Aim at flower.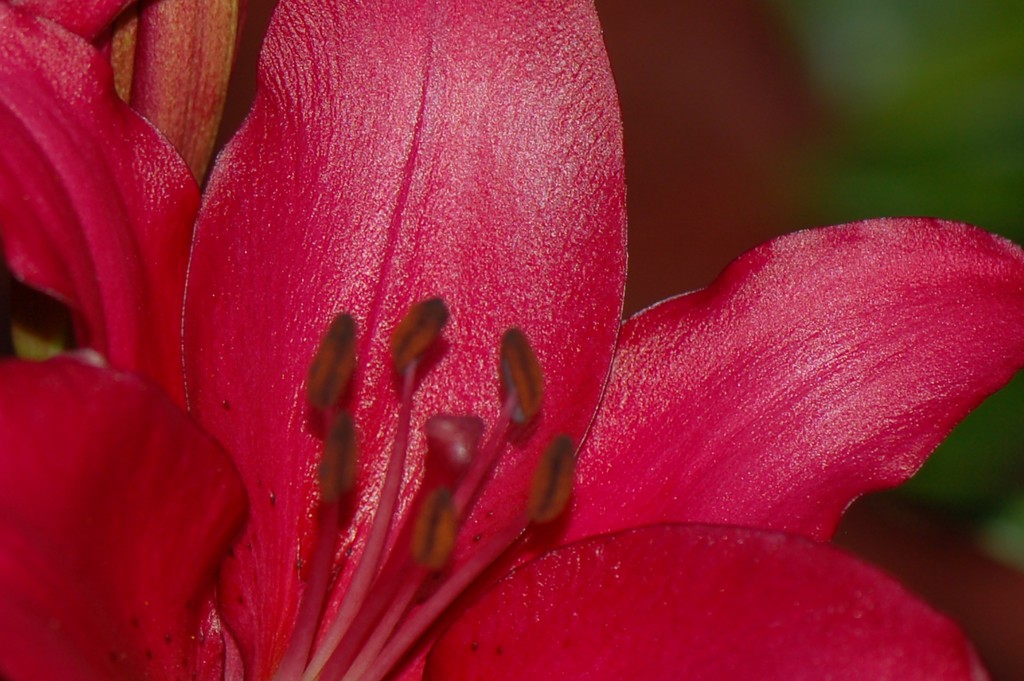
Aimed at rect(0, 1, 1023, 680).
